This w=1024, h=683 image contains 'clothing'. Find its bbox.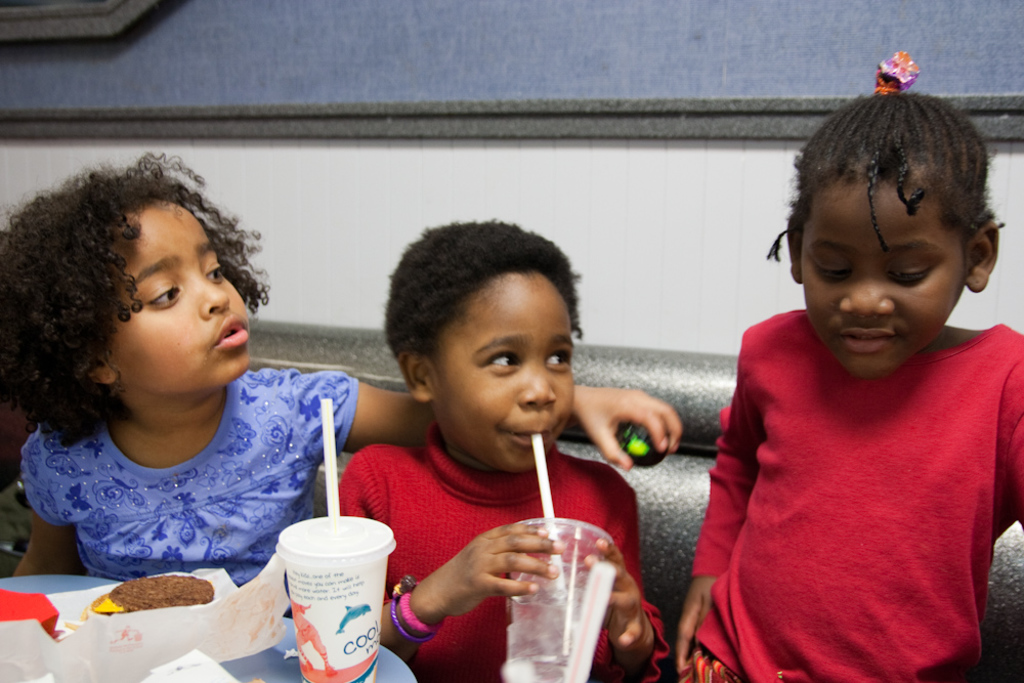
bbox=[667, 298, 1023, 682].
